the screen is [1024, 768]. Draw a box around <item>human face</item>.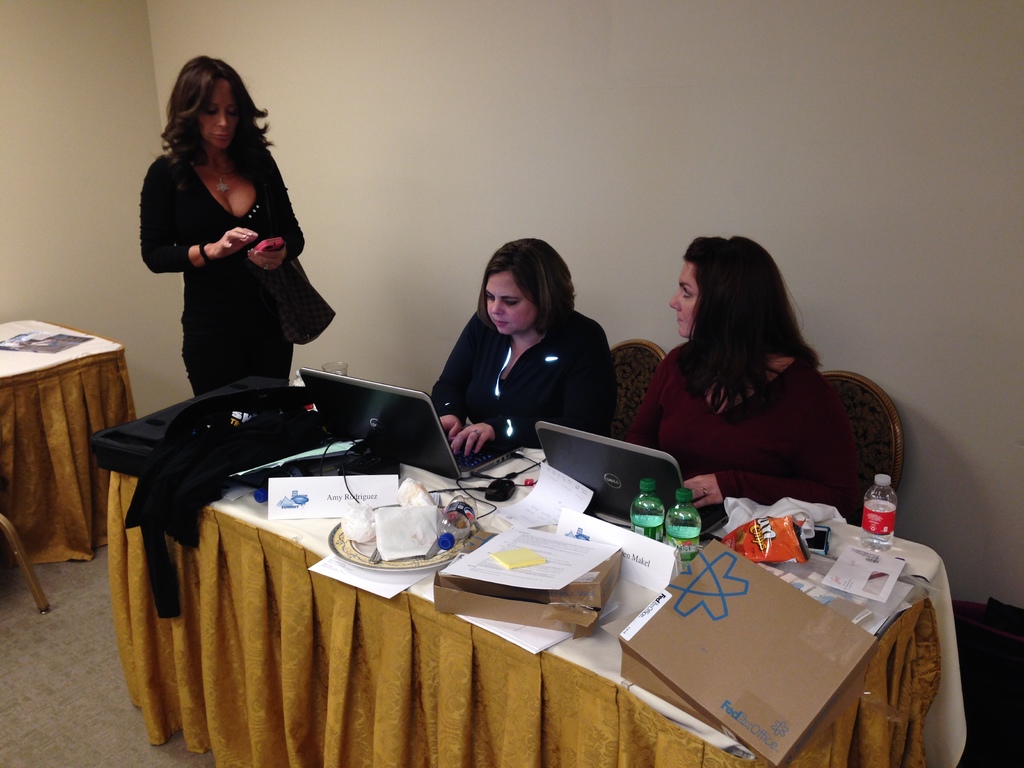
487, 271, 539, 335.
